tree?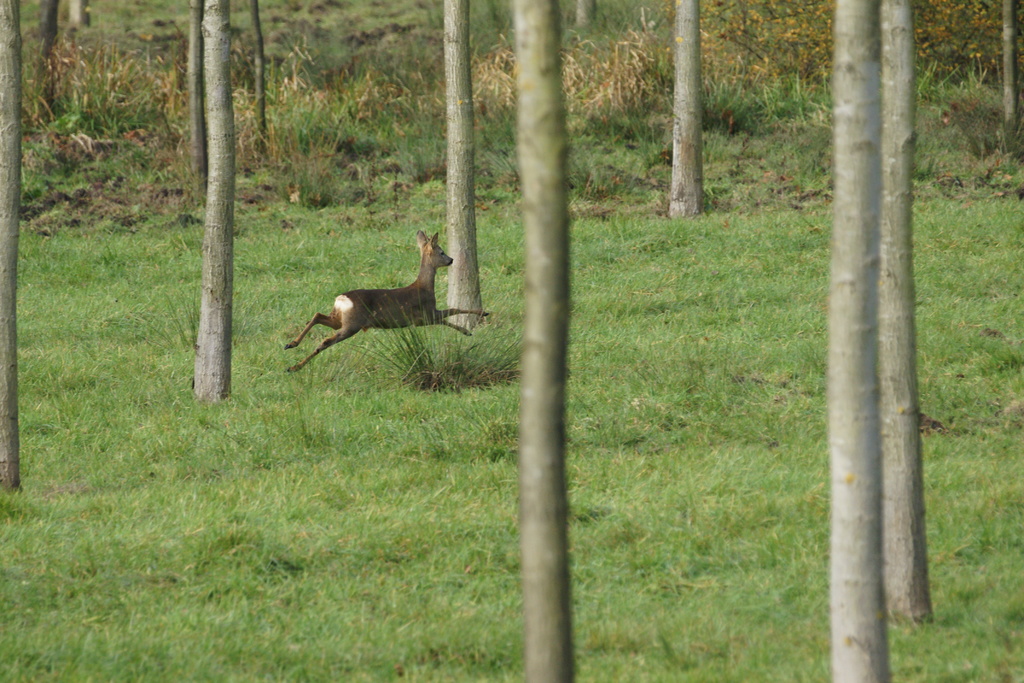
select_region(875, 0, 944, 621)
